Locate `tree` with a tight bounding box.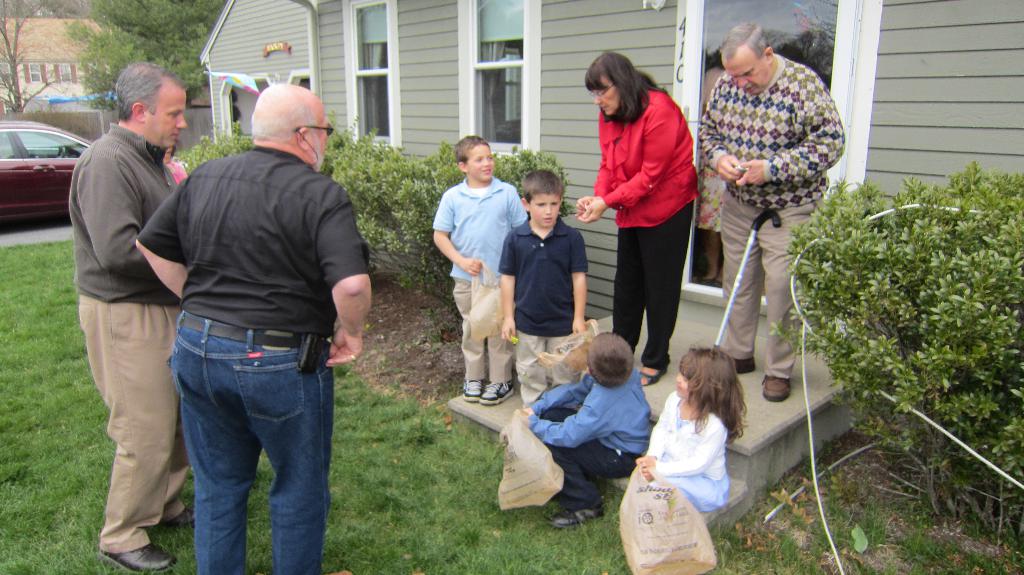
(60,0,229,107).
